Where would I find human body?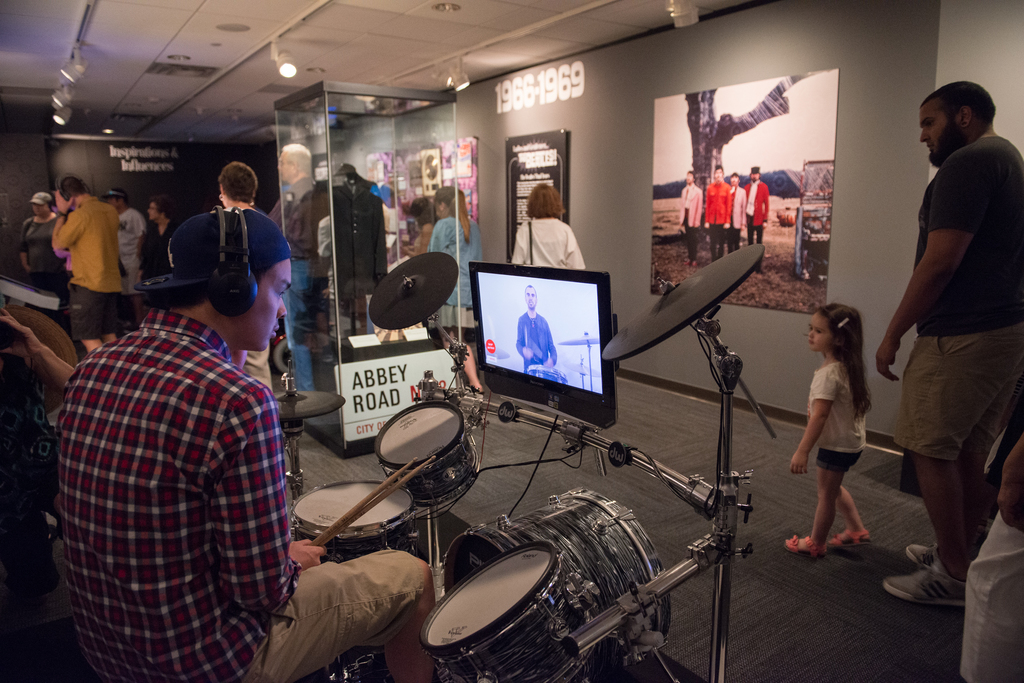
At box=[143, 198, 175, 282].
